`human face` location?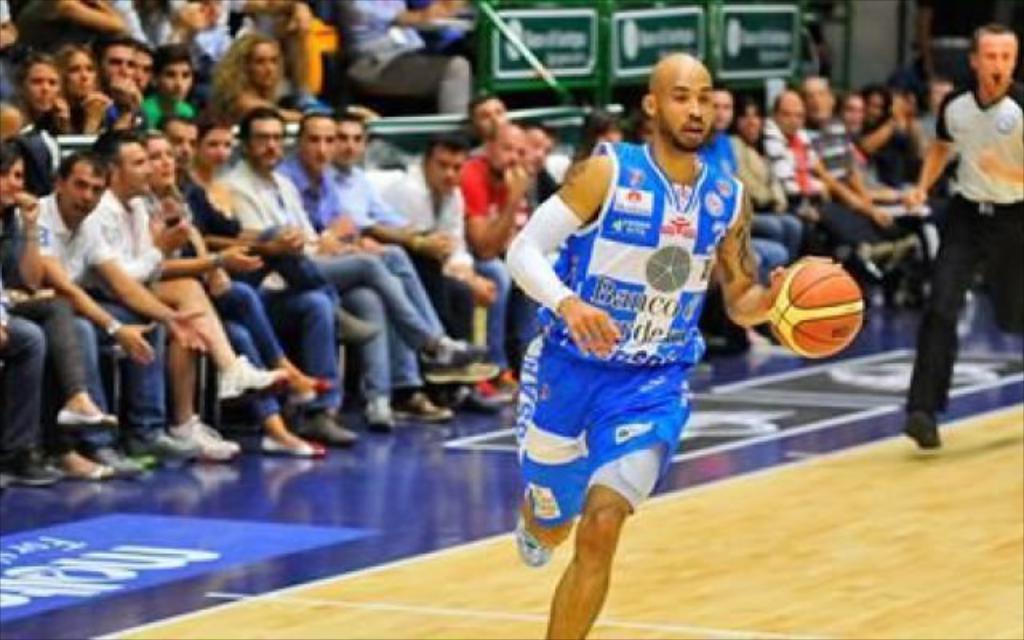
pyautogui.locateOnScreen(299, 112, 336, 170)
